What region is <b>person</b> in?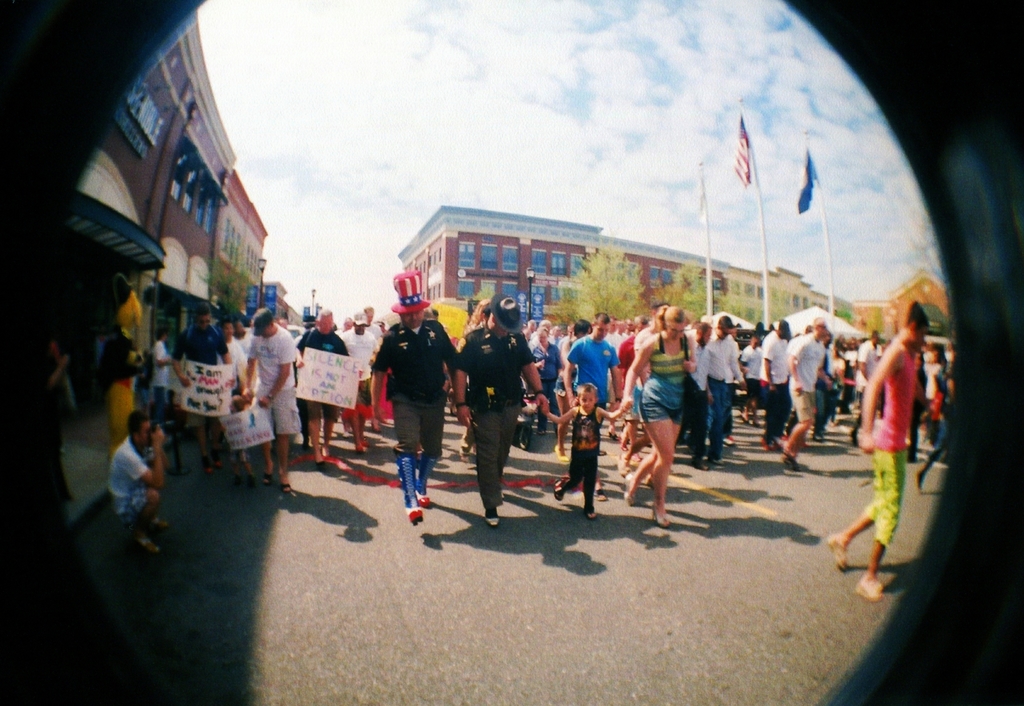
[left=632, top=304, right=705, bottom=526].
